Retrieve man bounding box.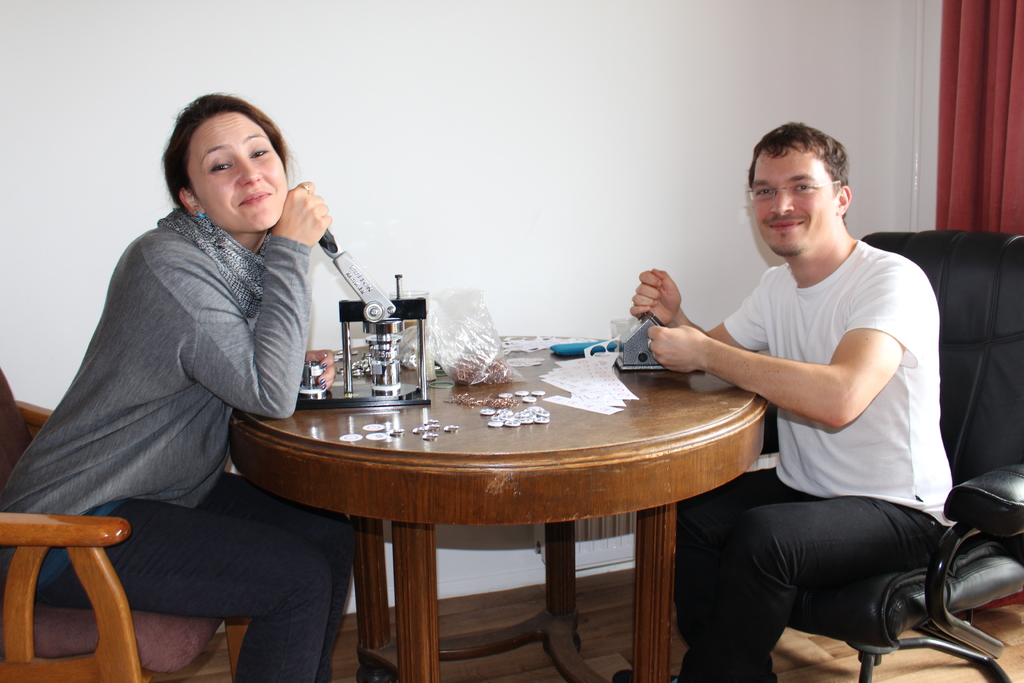
Bounding box: <box>666,122,971,680</box>.
